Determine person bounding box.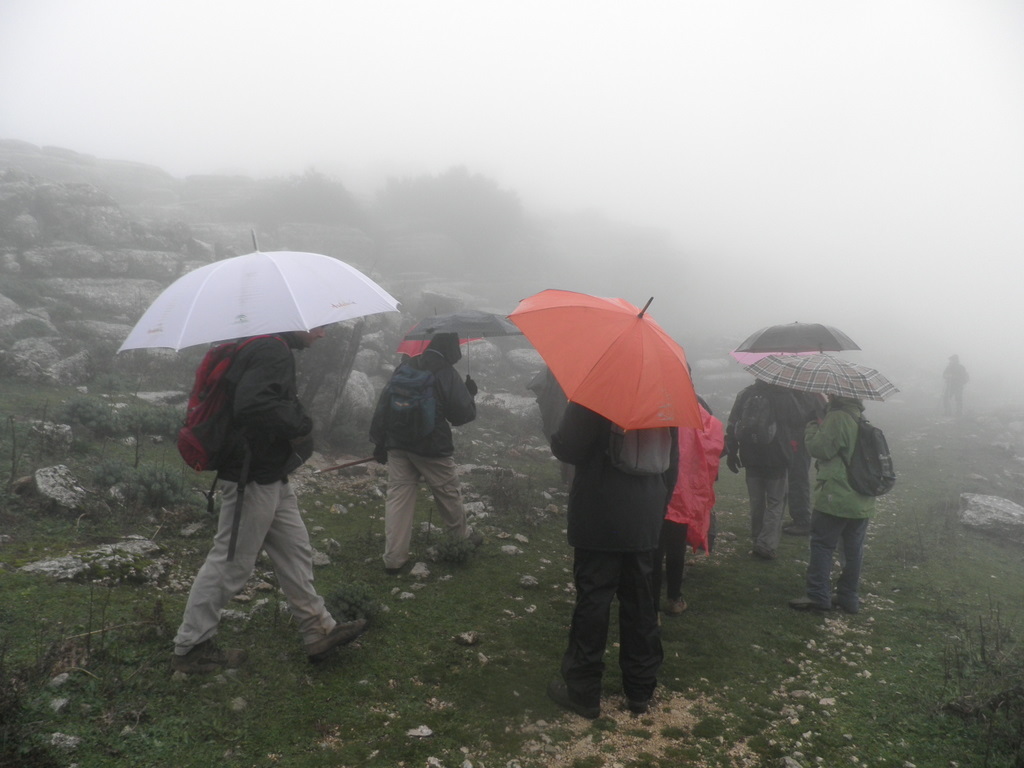
Determined: Rect(173, 325, 370, 675).
